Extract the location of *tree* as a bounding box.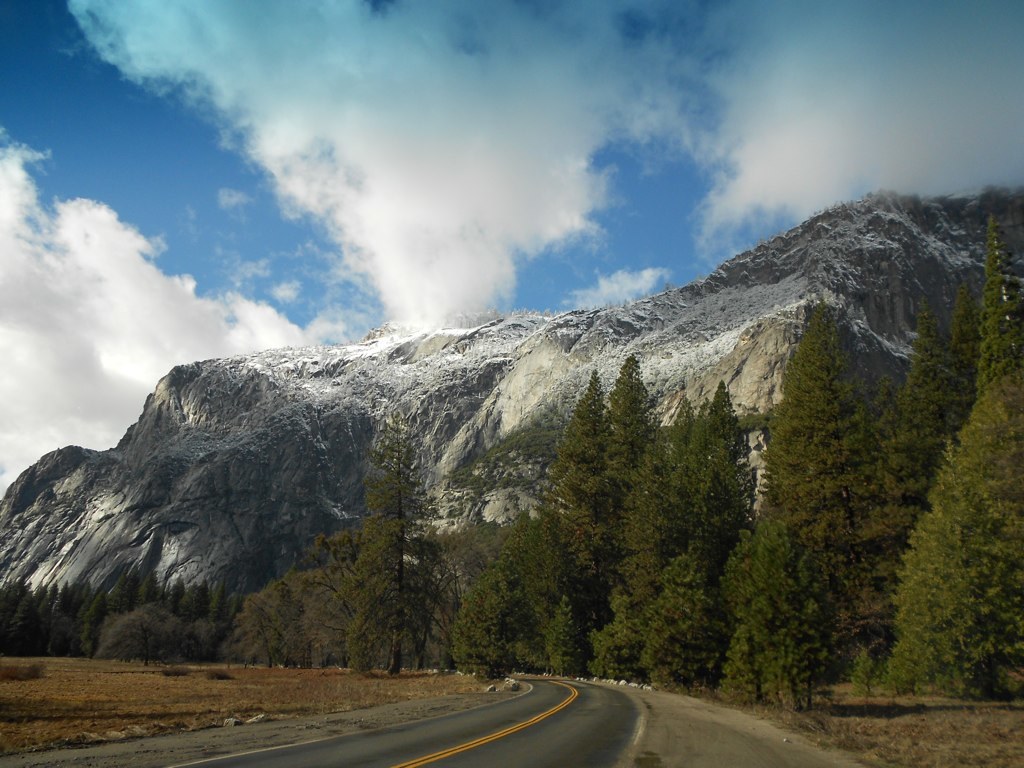
region(223, 564, 311, 676).
